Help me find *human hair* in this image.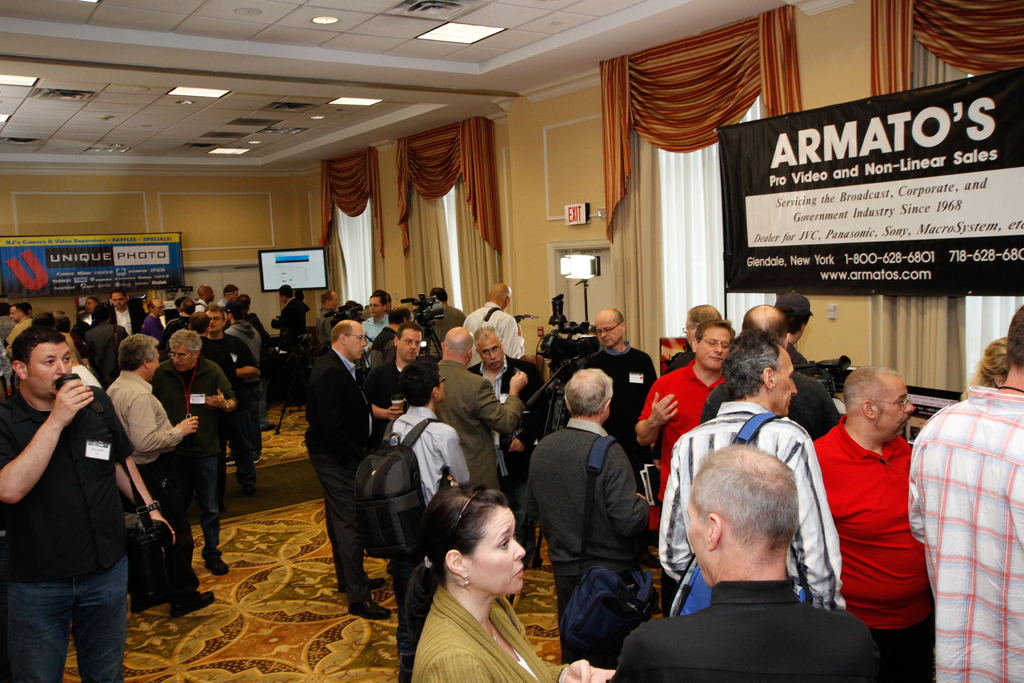
Found it: bbox=[147, 299, 155, 312].
